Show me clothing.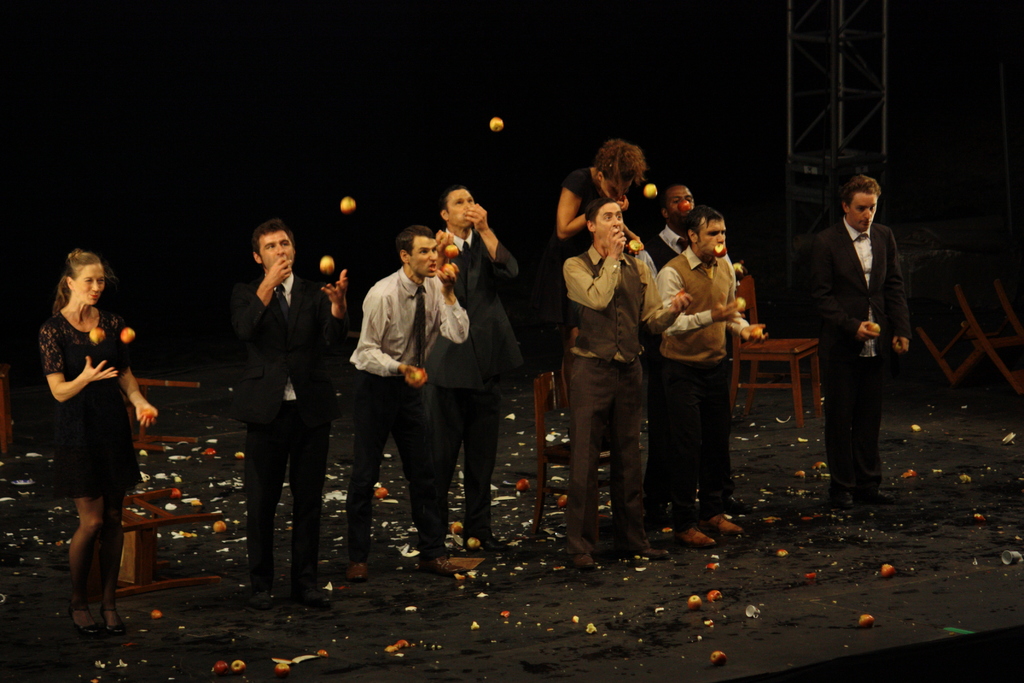
clothing is here: bbox=(655, 259, 762, 523).
